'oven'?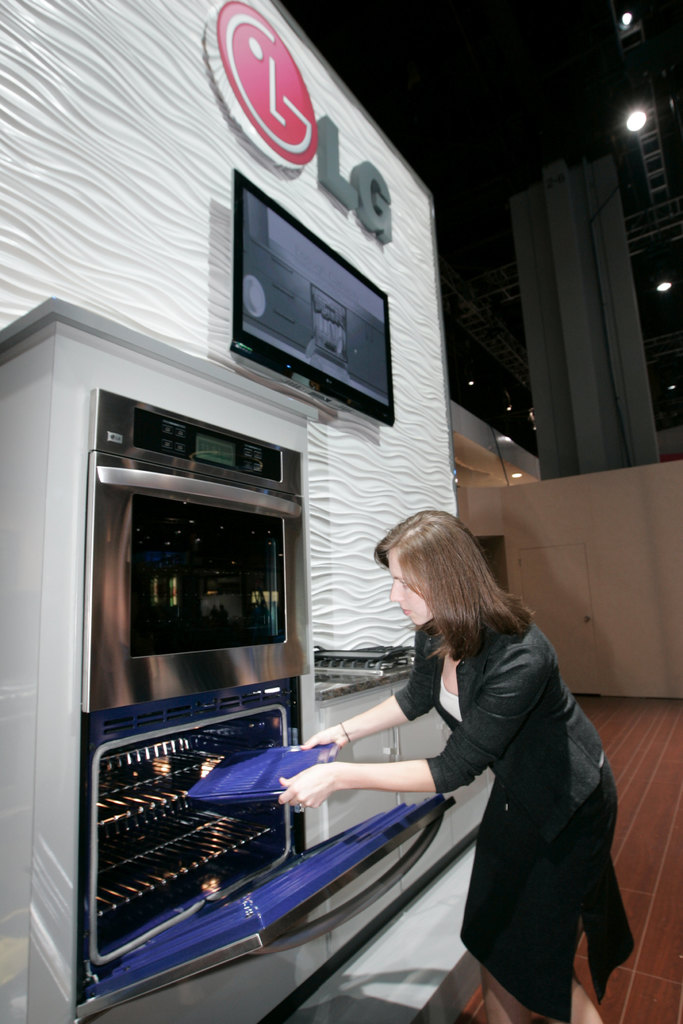
[x1=0, y1=321, x2=459, y2=1023]
